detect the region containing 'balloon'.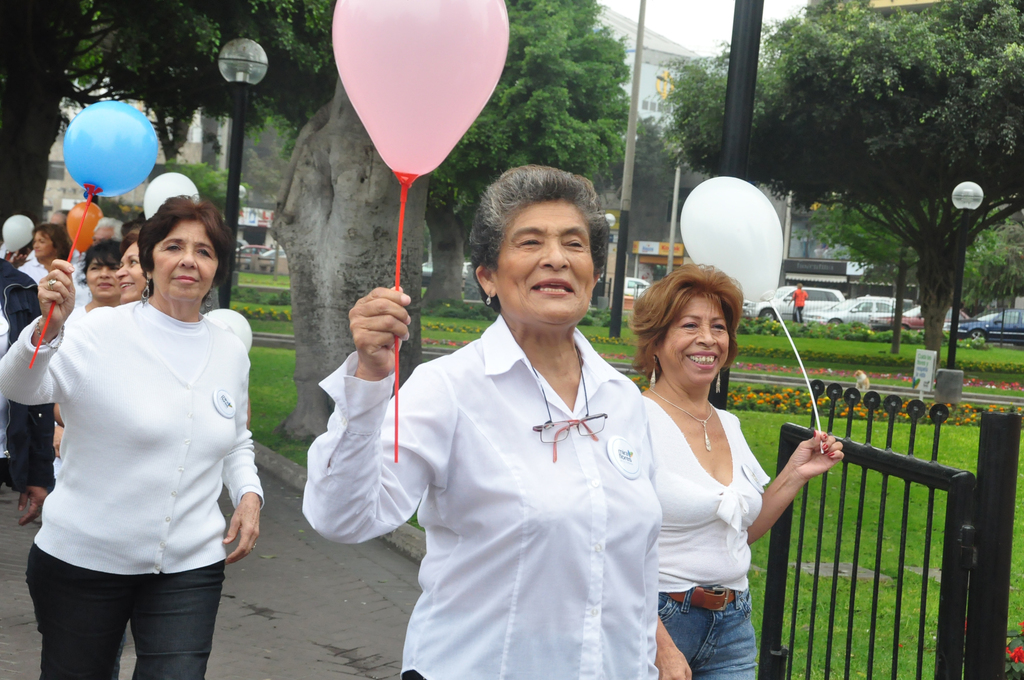
locate(145, 172, 202, 220).
